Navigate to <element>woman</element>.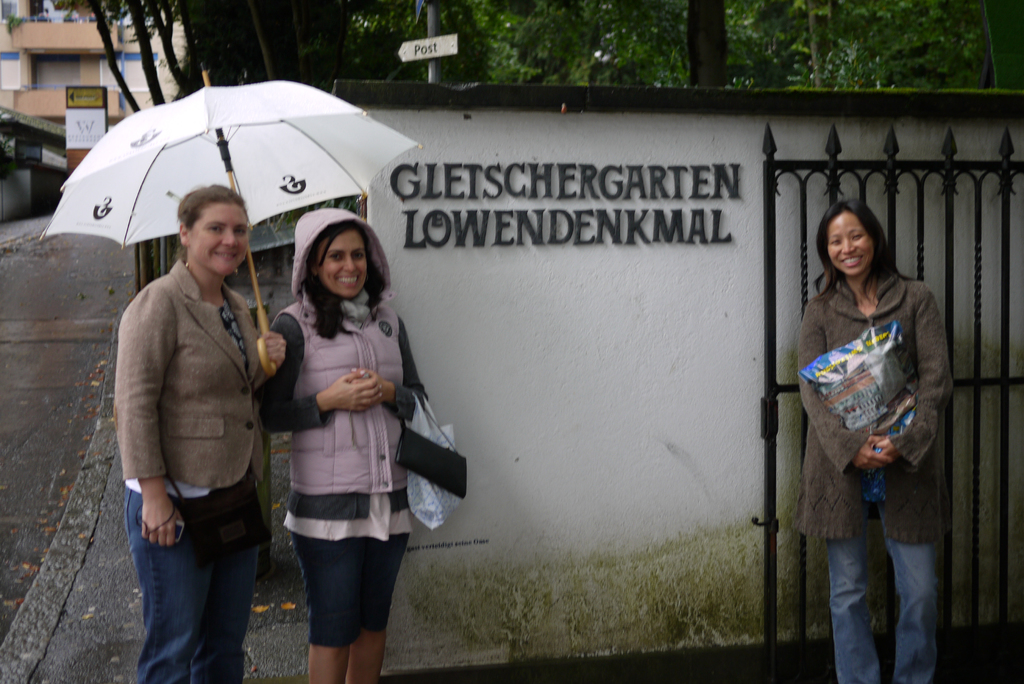
Navigation target: [x1=110, y1=183, x2=287, y2=683].
